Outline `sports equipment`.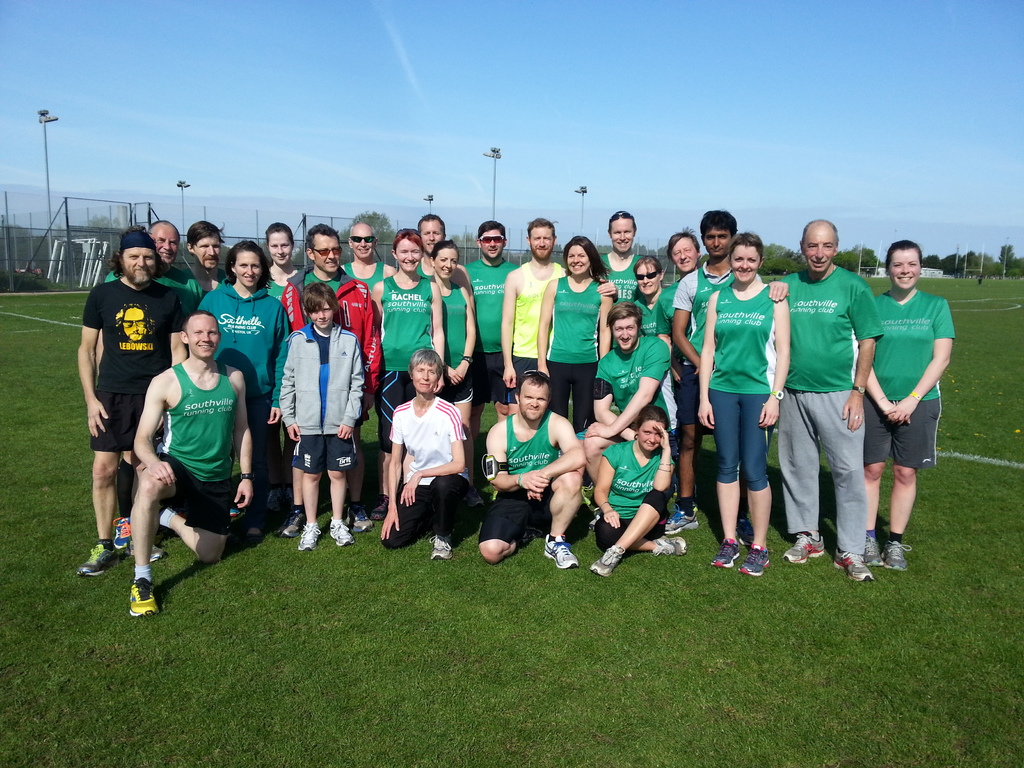
Outline: [429, 534, 453, 560].
